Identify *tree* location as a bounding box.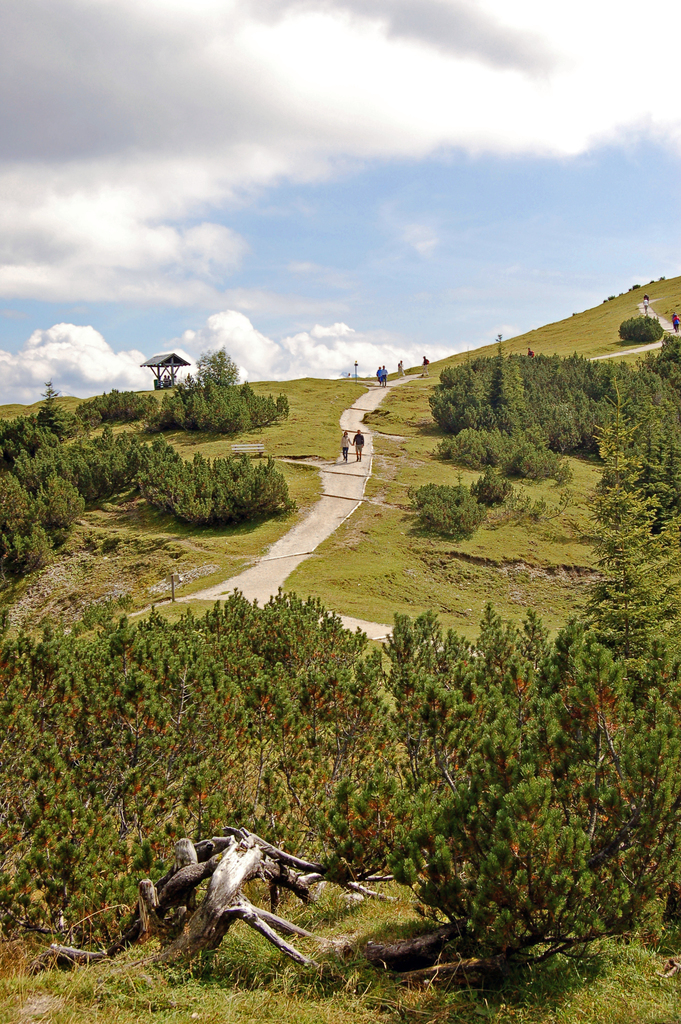
609, 309, 664, 344.
